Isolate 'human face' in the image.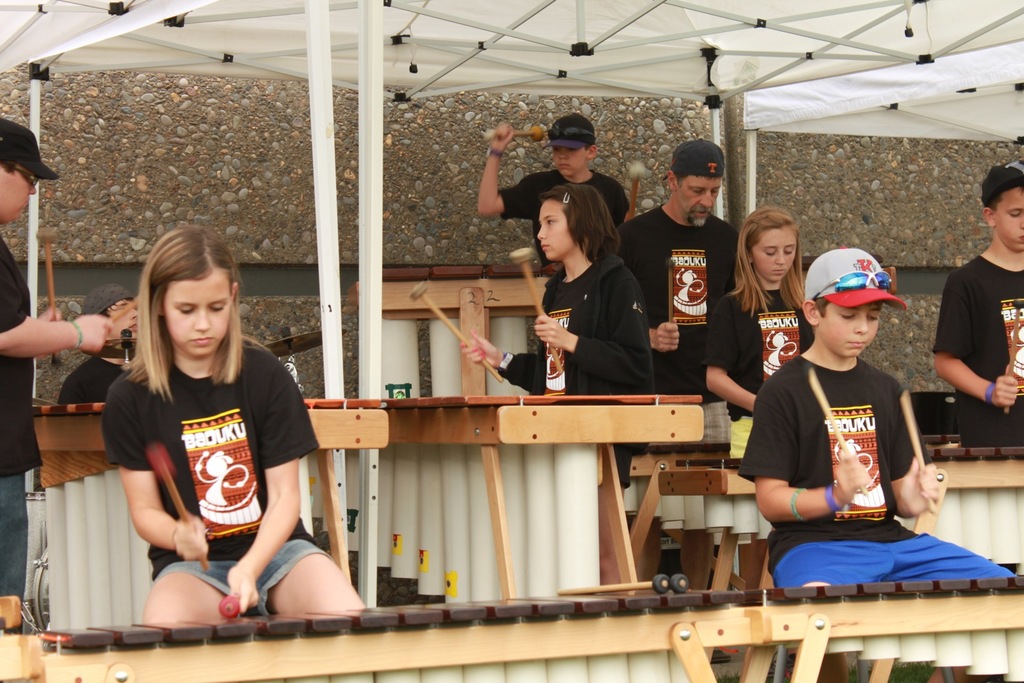
Isolated region: region(532, 200, 566, 253).
